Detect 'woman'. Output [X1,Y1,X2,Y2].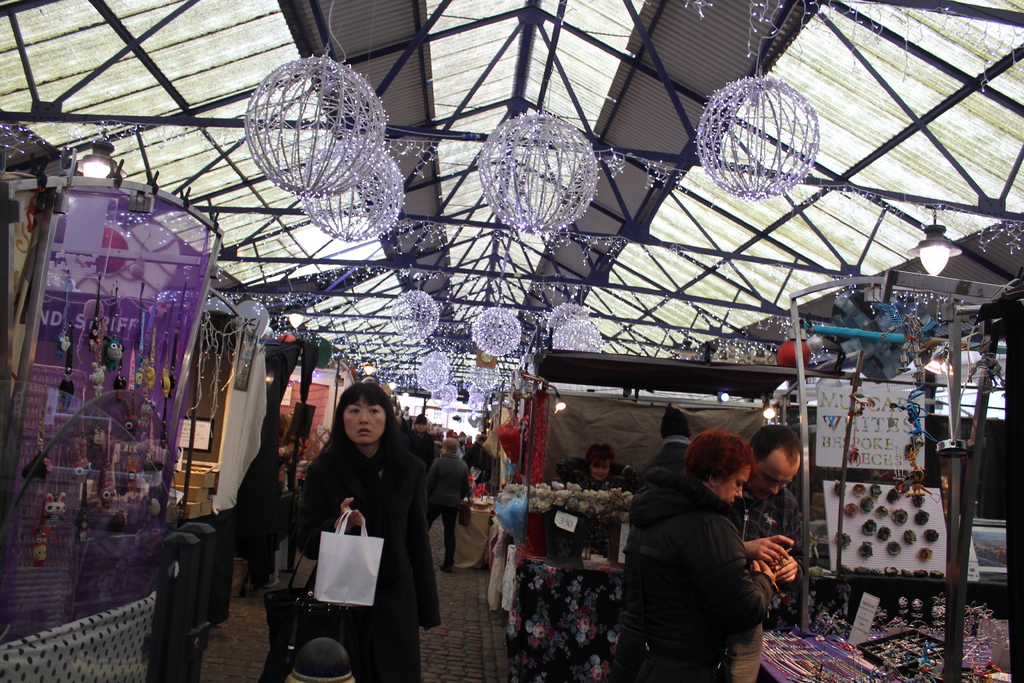
[284,373,432,677].
